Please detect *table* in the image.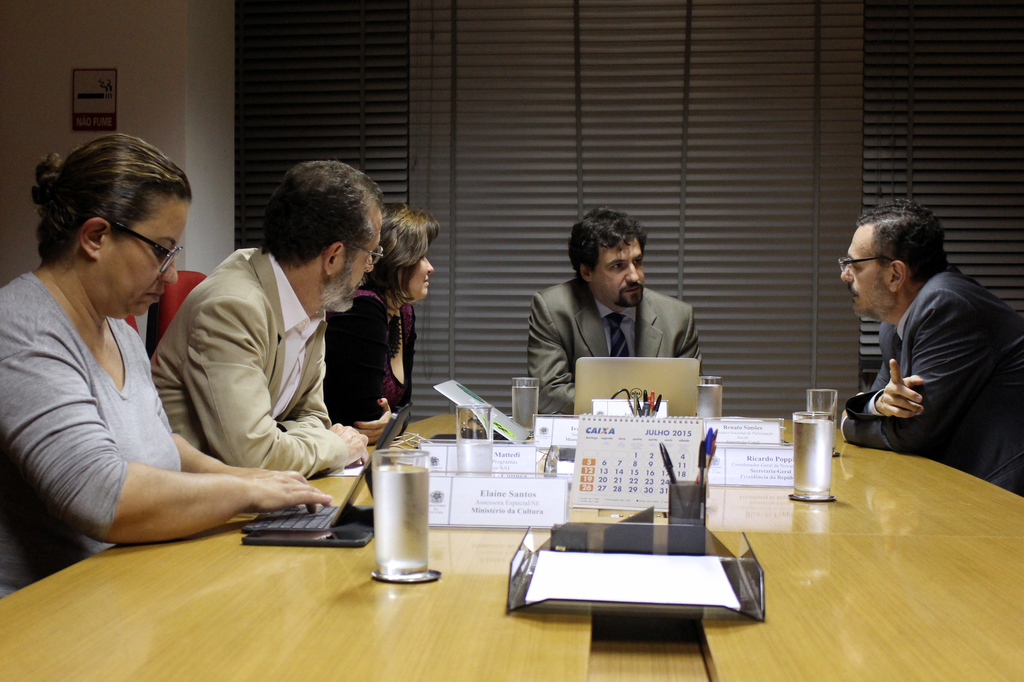
(0, 400, 1023, 681).
